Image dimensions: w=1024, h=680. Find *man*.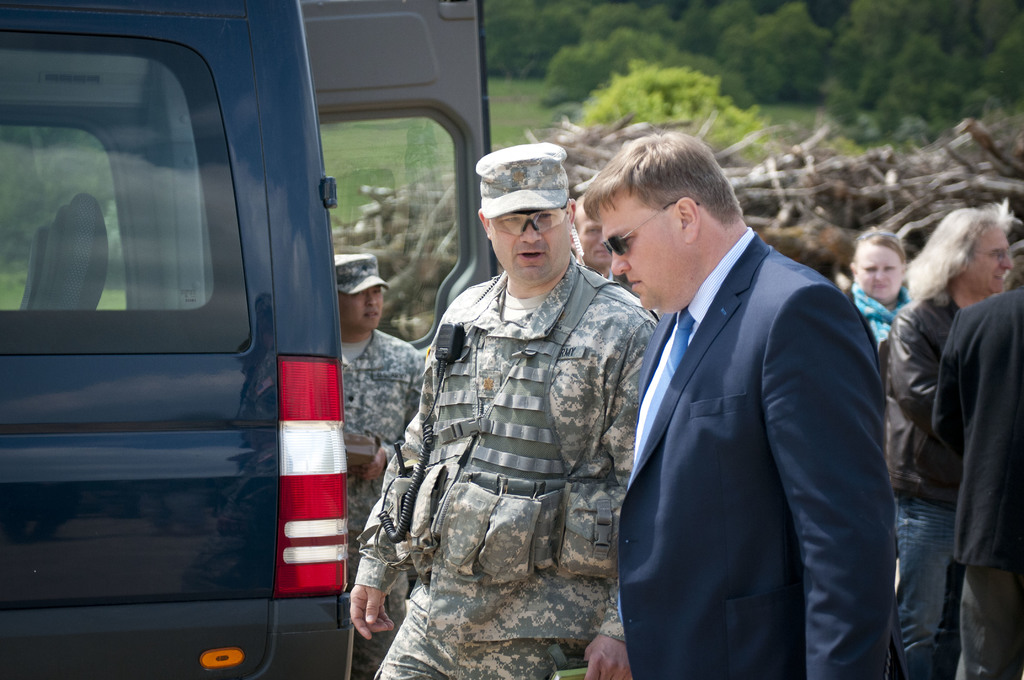
348, 140, 661, 679.
